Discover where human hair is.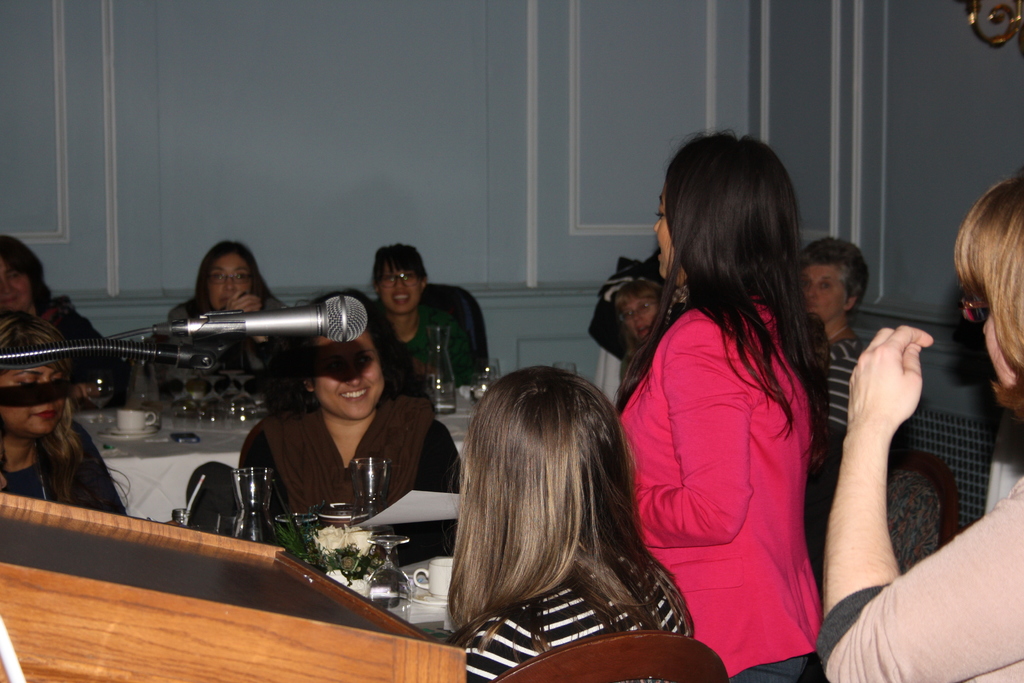
Discovered at (x1=372, y1=241, x2=424, y2=278).
